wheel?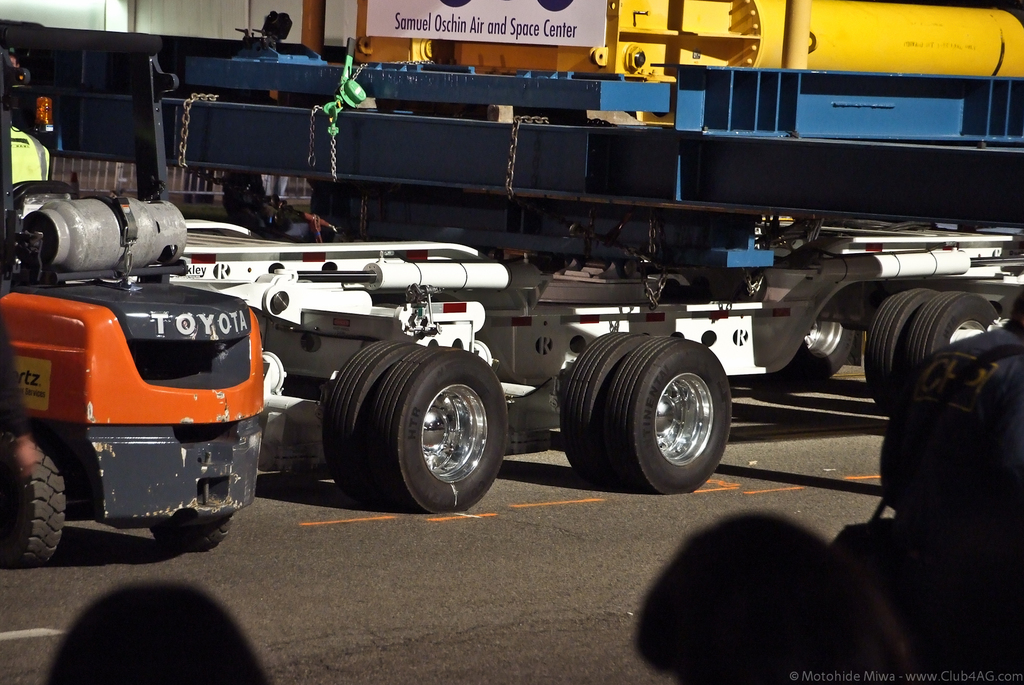
<box>908,294,1005,371</box>
